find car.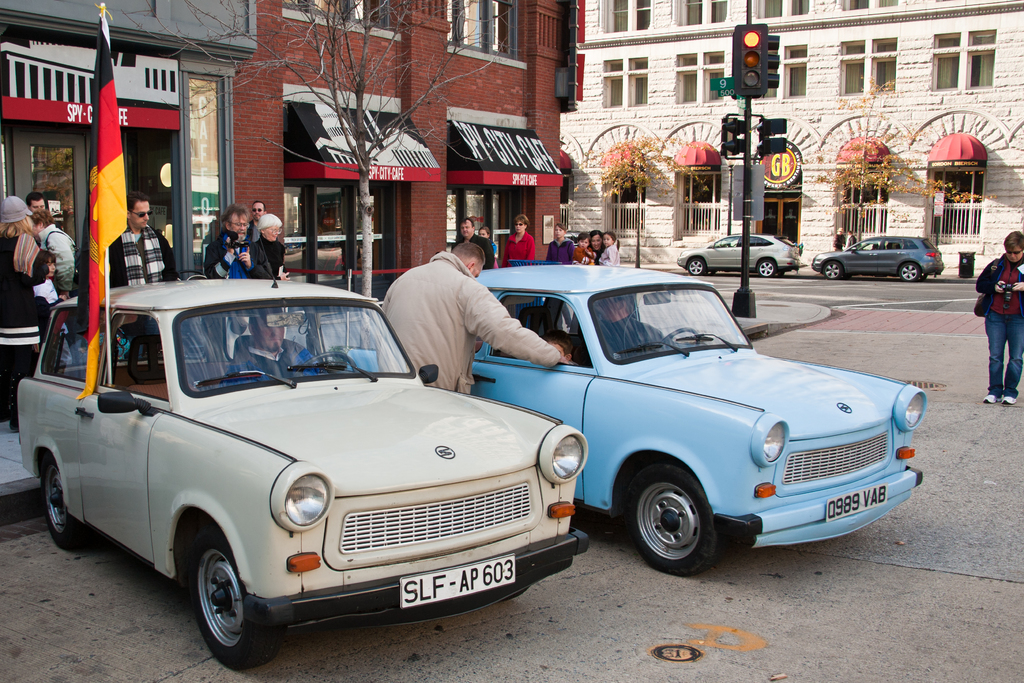
(15, 276, 572, 655).
